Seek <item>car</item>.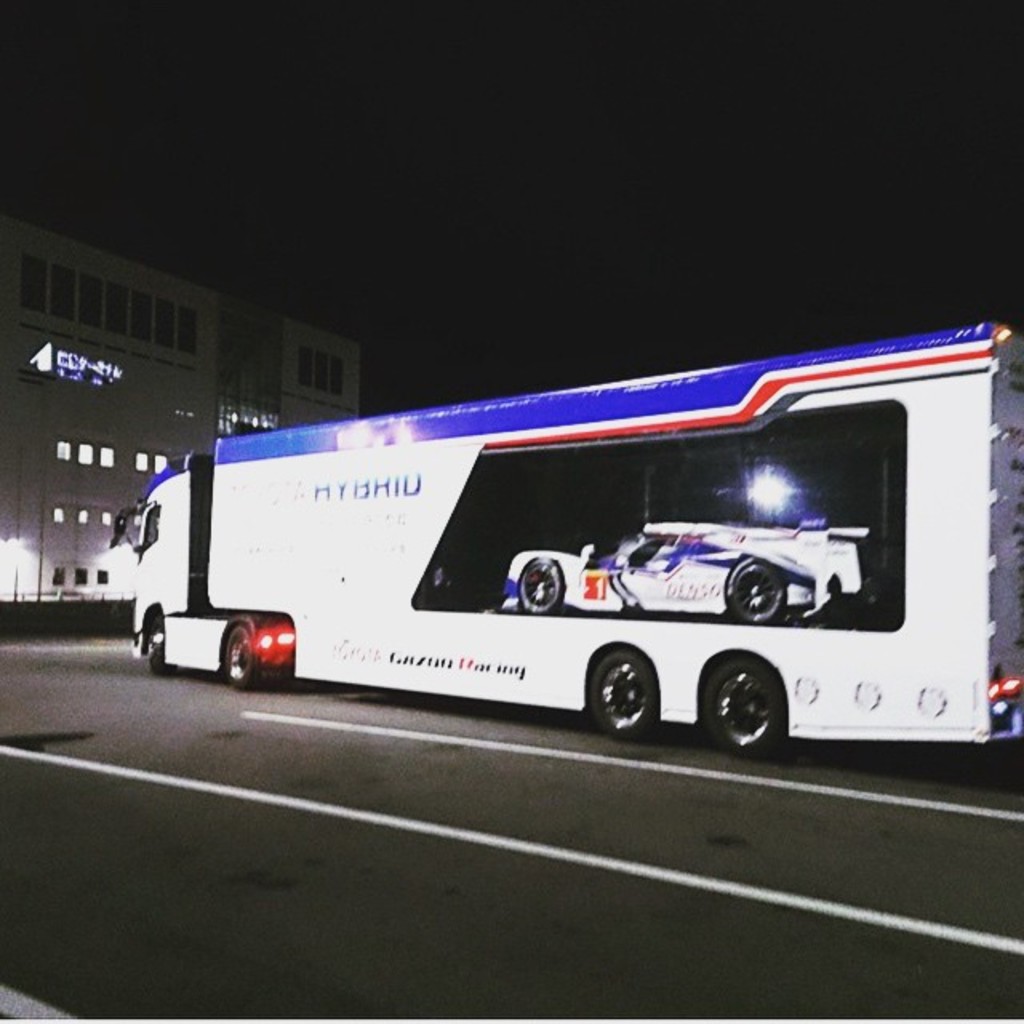
left=507, top=507, right=870, bottom=619.
